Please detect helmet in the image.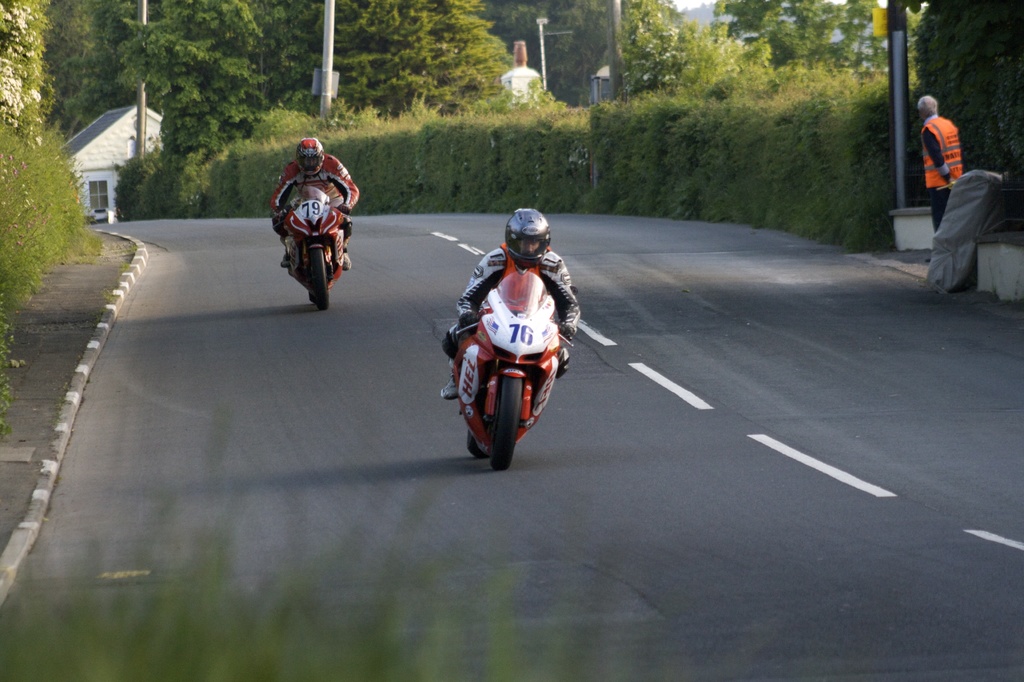
bbox=[497, 213, 559, 268].
